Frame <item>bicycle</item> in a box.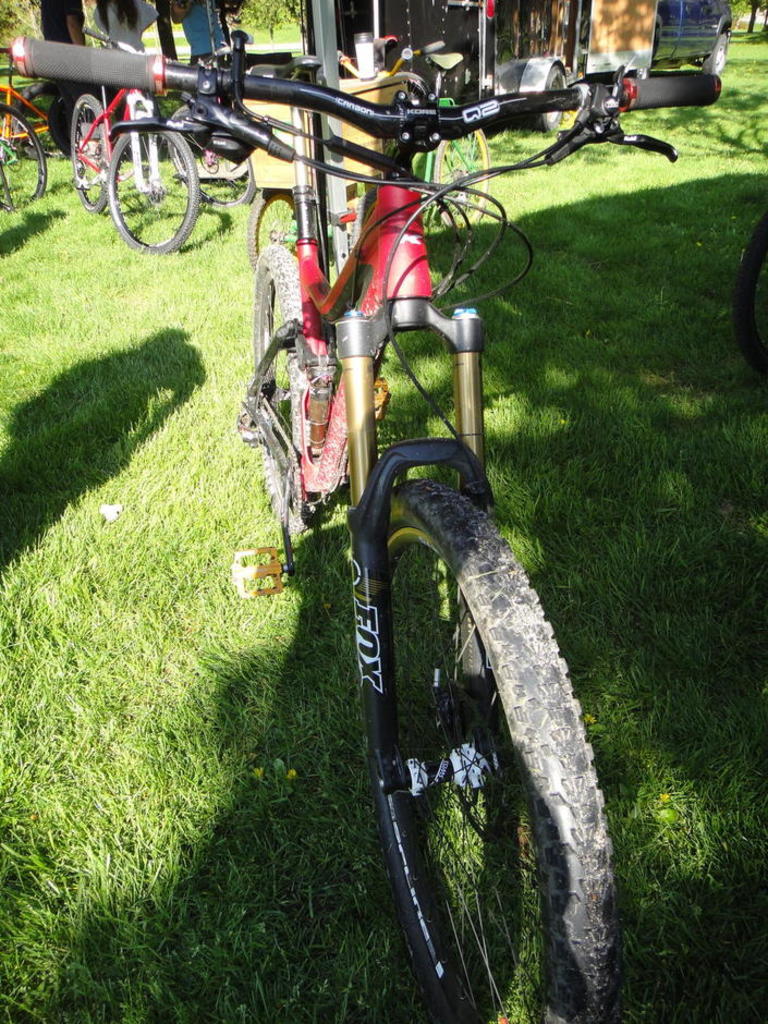
737/209/767/376.
